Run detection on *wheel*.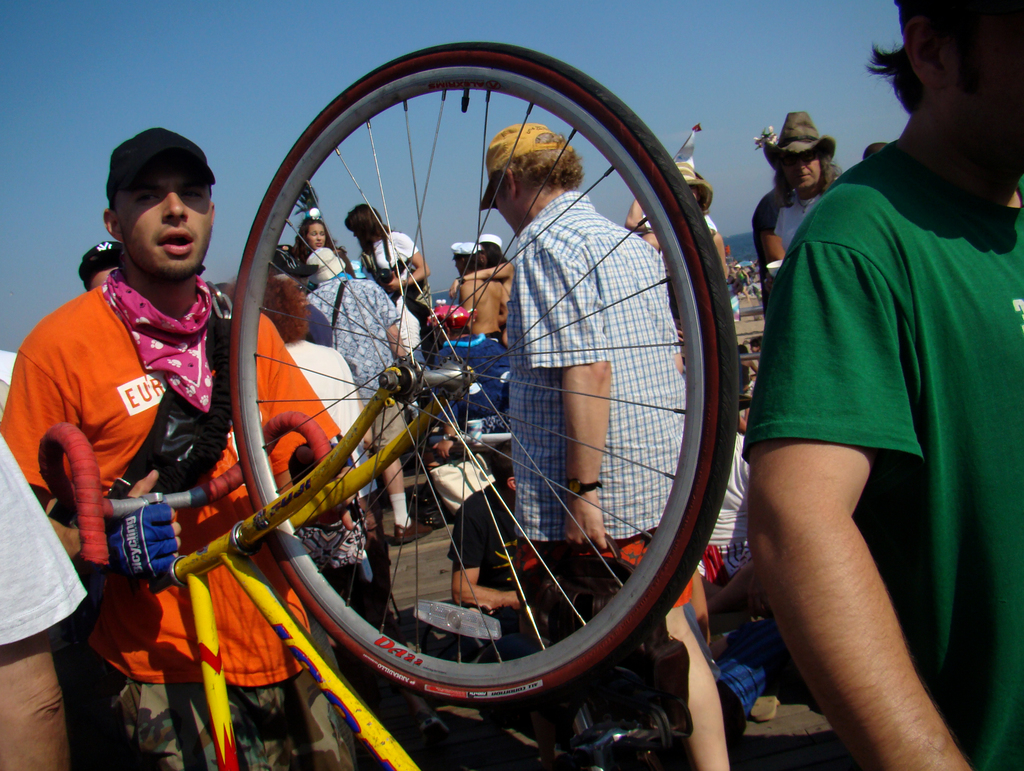
Result: l=237, t=51, r=695, b=737.
